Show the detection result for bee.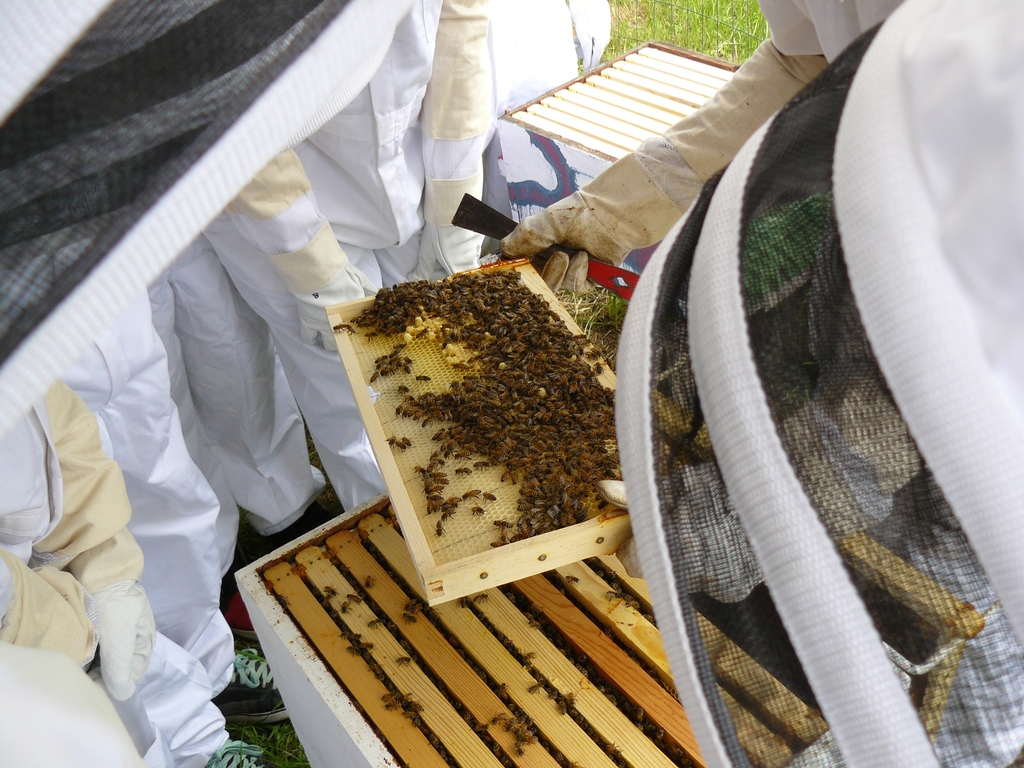
pyautogui.locateOnScreen(377, 669, 389, 684).
